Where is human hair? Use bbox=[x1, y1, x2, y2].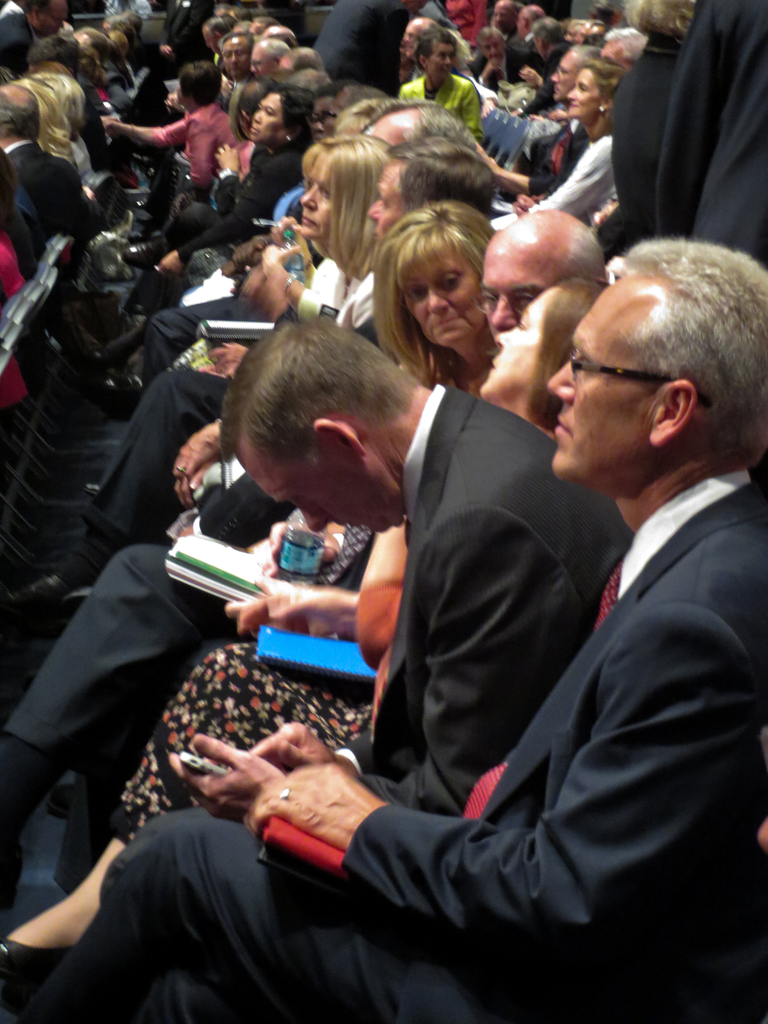
bbox=[343, 86, 385, 105].
